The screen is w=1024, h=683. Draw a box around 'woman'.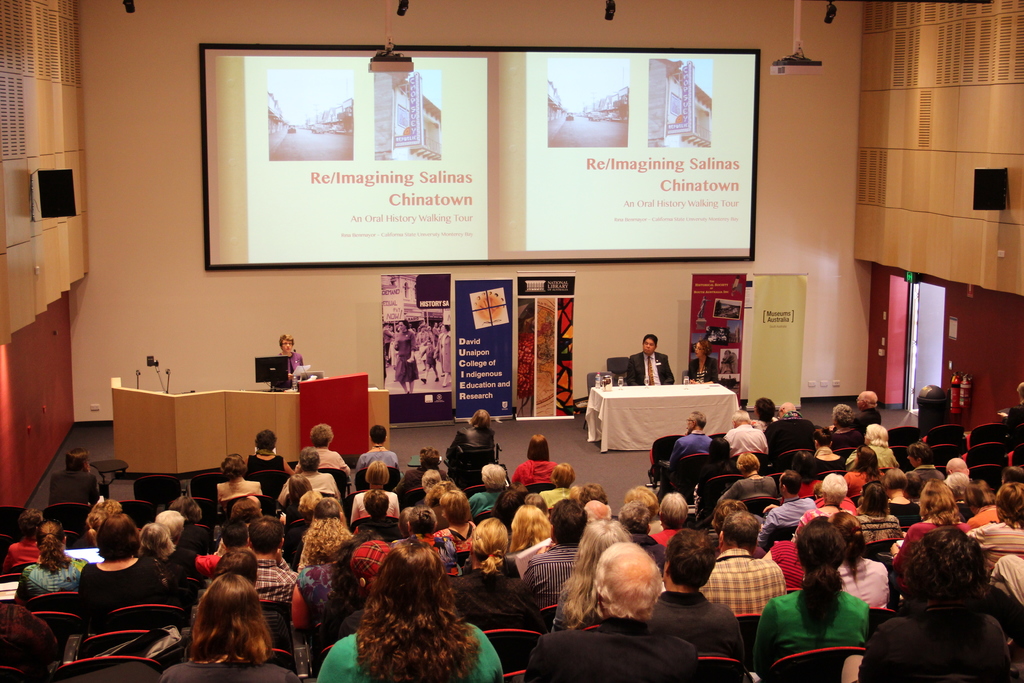
(x1=792, y1=452, x2=817, y2=500).
